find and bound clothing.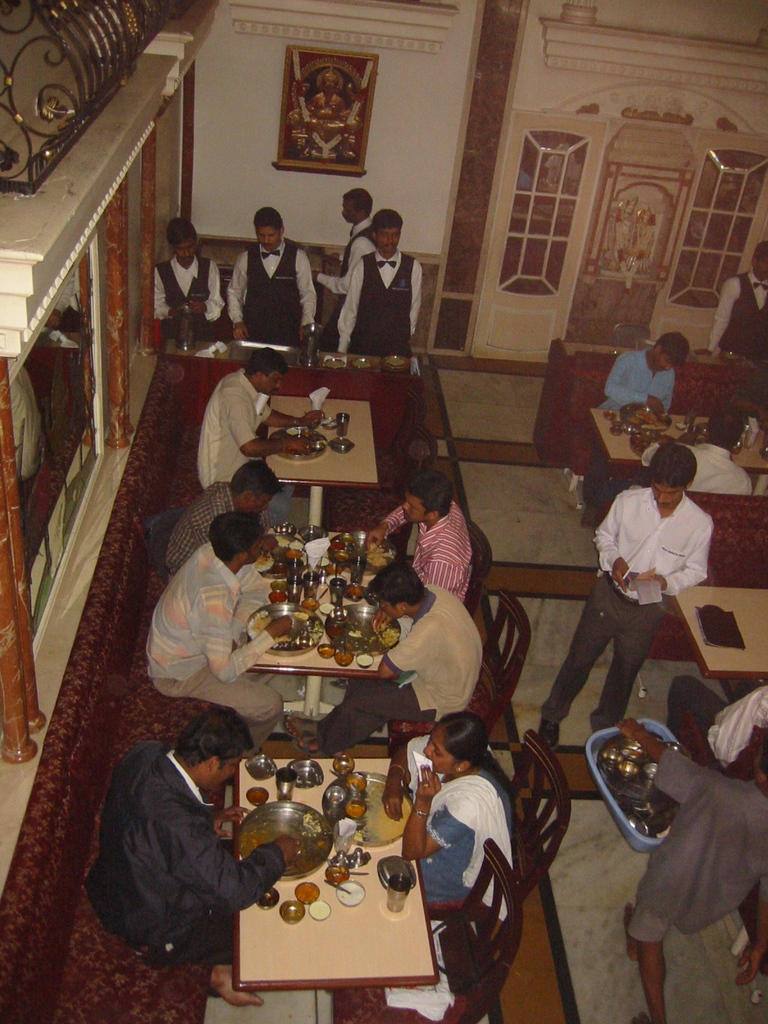
Bound: select_region(334, 239, 432, 349).
